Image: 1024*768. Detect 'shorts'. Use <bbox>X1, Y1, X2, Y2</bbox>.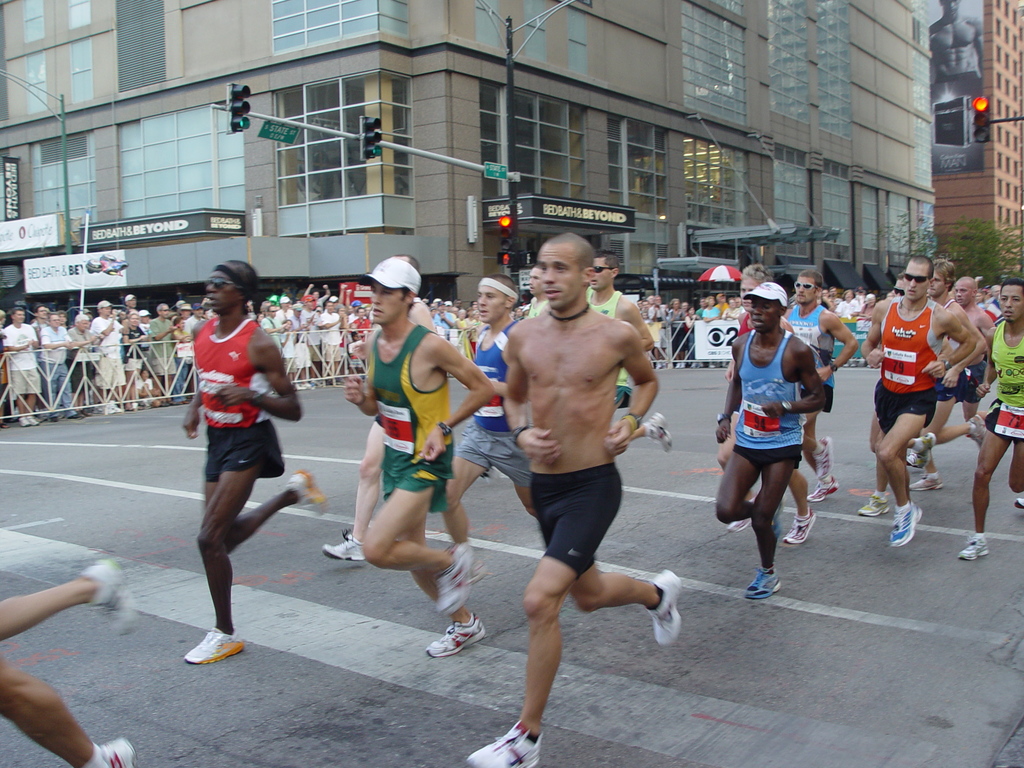
<bbox>66, 360, 87, 392</bbox>.
